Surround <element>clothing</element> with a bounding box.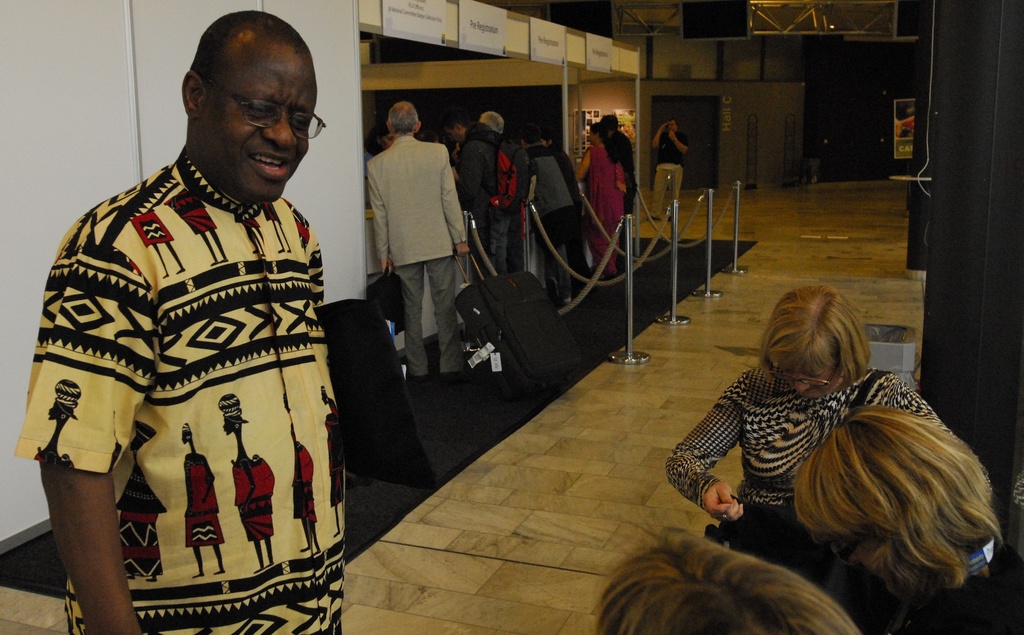
(844,511,1023,634).
